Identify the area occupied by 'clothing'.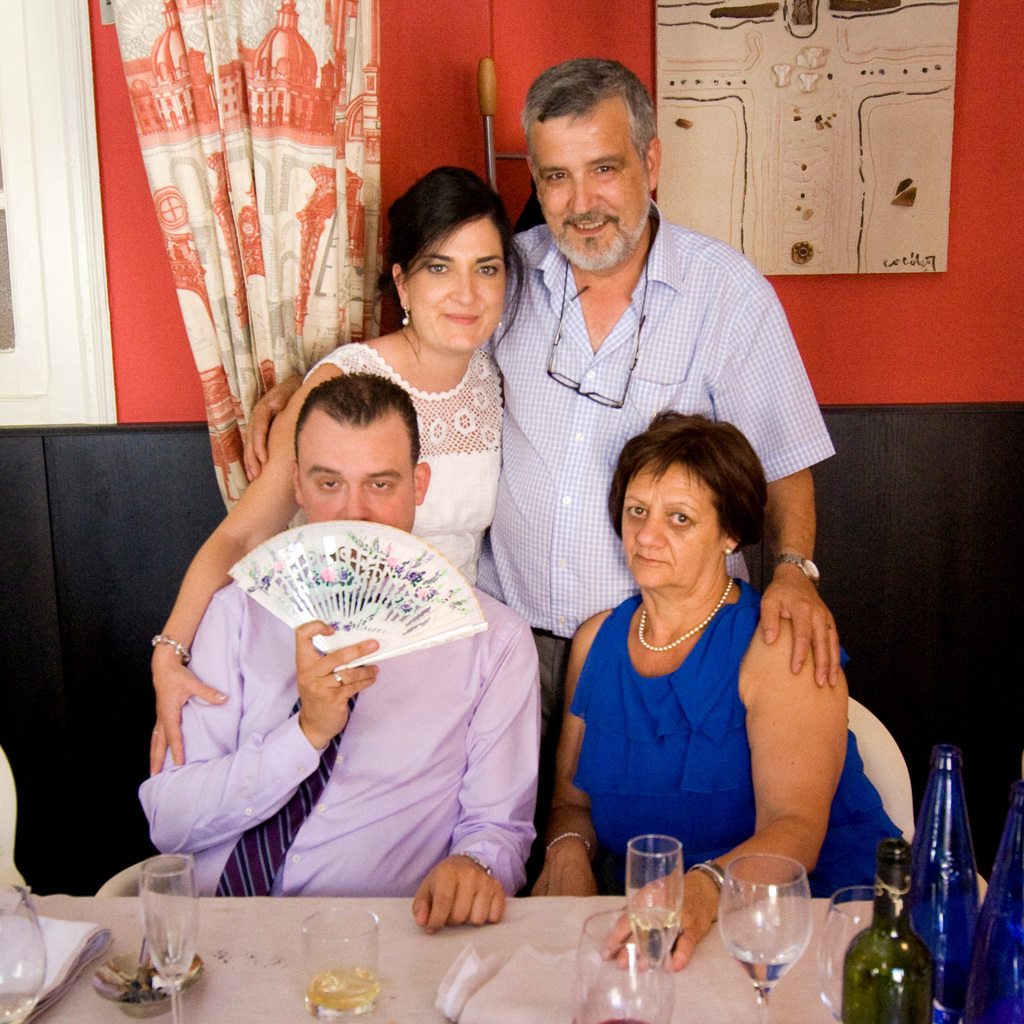
Area: locate(135, 579, 543, 897).
